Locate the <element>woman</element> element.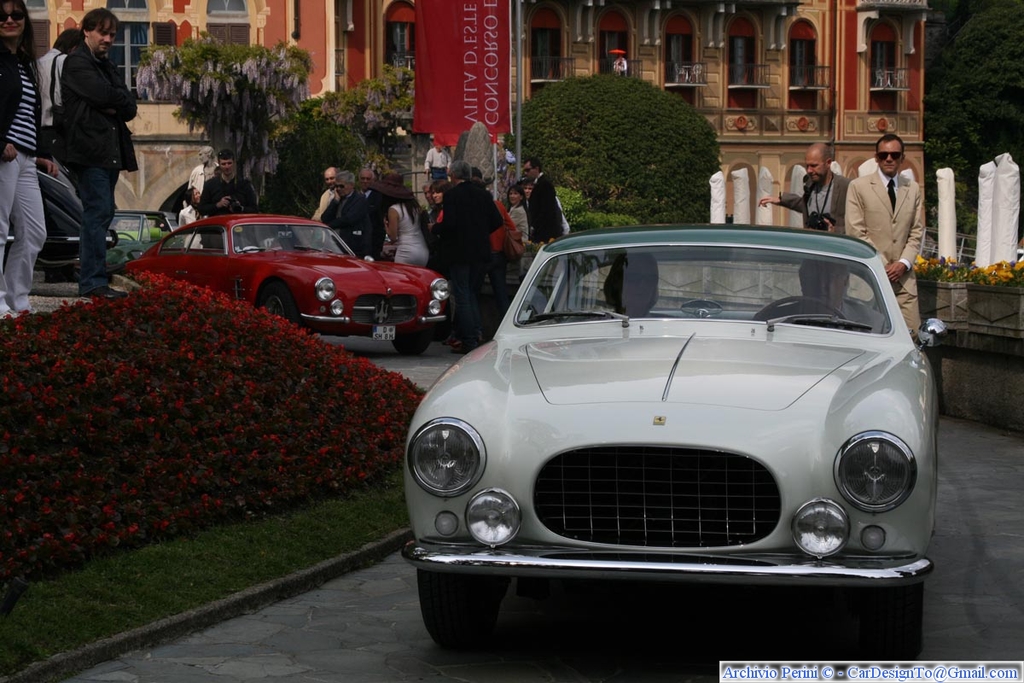
Element bbox: 0,0,61,320.
